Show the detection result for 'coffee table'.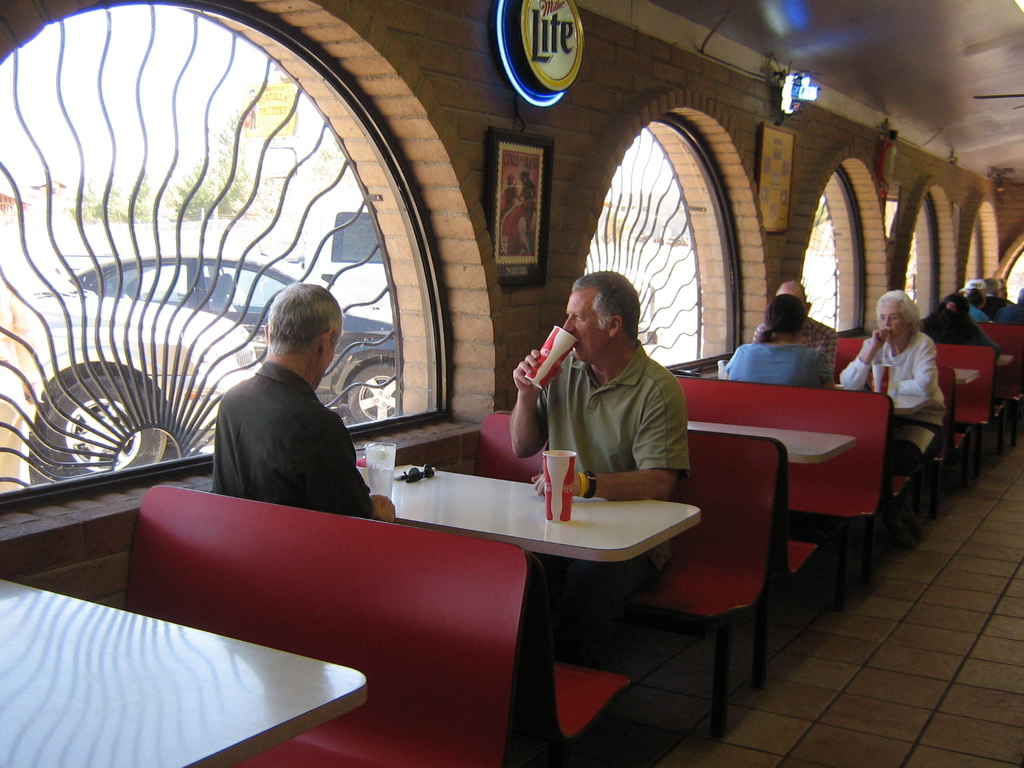
{"x1": 1001, "y1": 346, "x2": 1016, "y2": 376}.
